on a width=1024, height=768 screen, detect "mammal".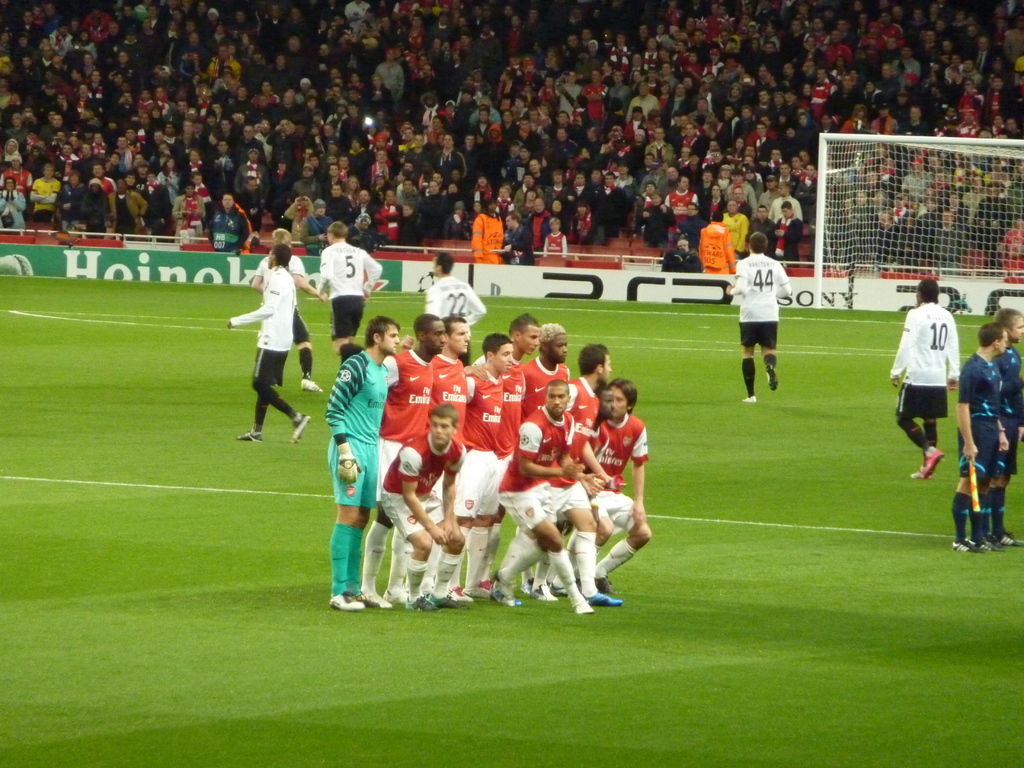
x1=225, y1=243, x2=312, y2=443.
